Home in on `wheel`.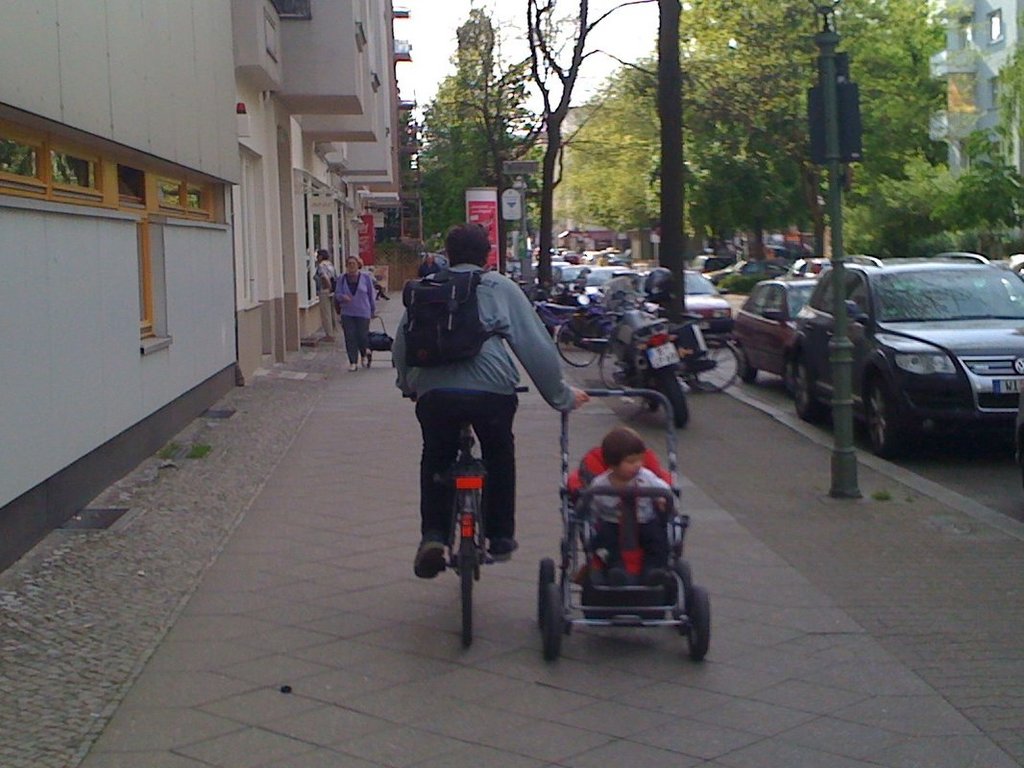
Homed in at l=668, t=569, r=720, b=662.
